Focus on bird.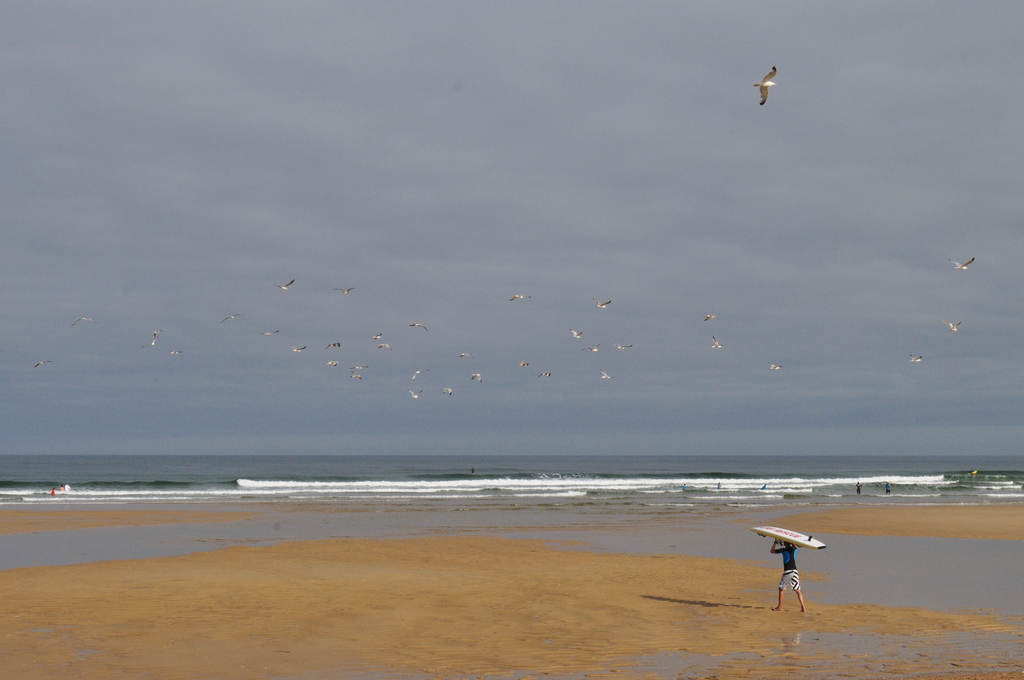
Focused at locate(614, 343, 635, 350).
